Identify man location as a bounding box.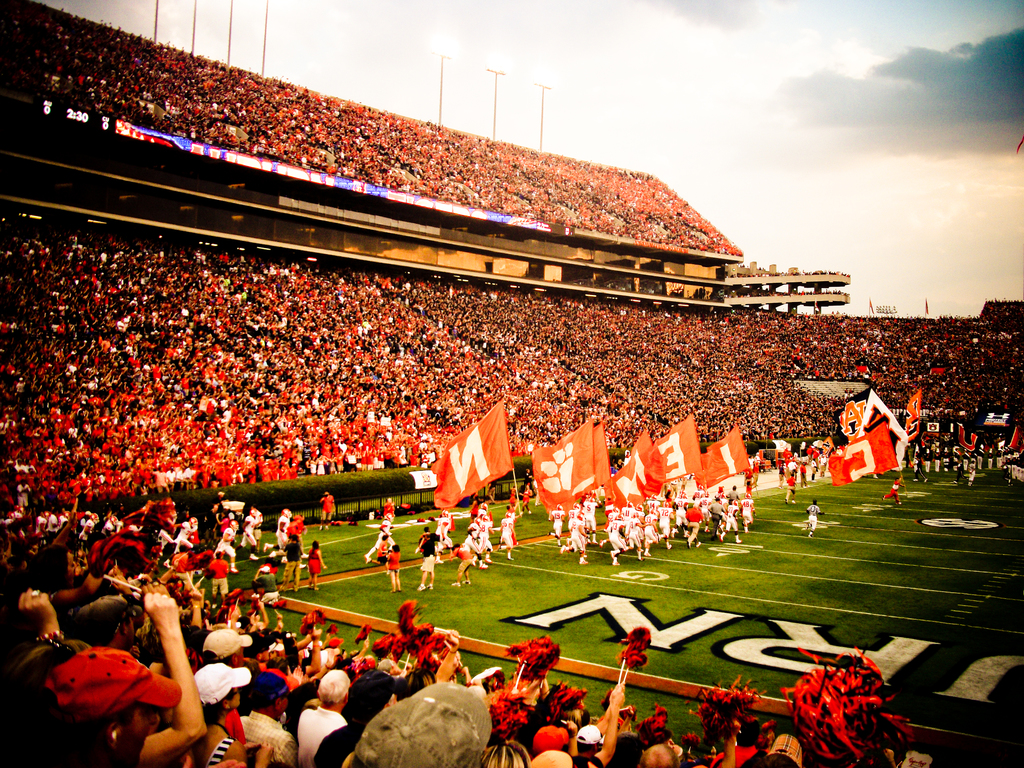
988:449:993:467.
